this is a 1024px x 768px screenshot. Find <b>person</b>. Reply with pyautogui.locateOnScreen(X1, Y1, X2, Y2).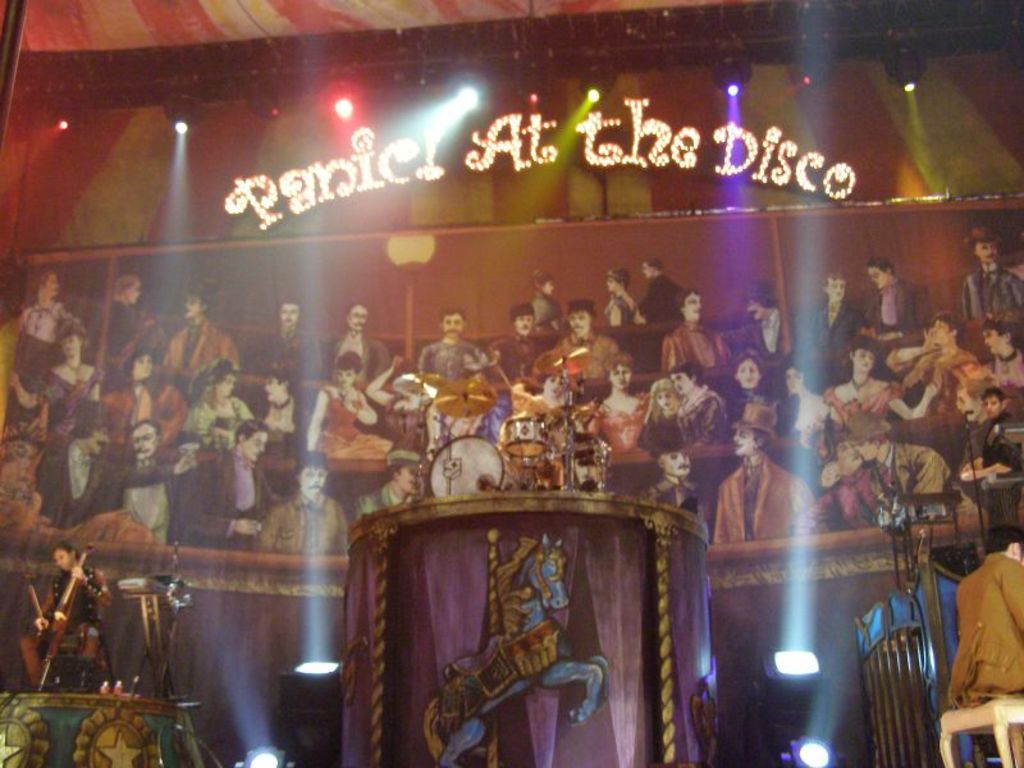
pyautogui.locateOnScreen(815, 444, 901, 522).
